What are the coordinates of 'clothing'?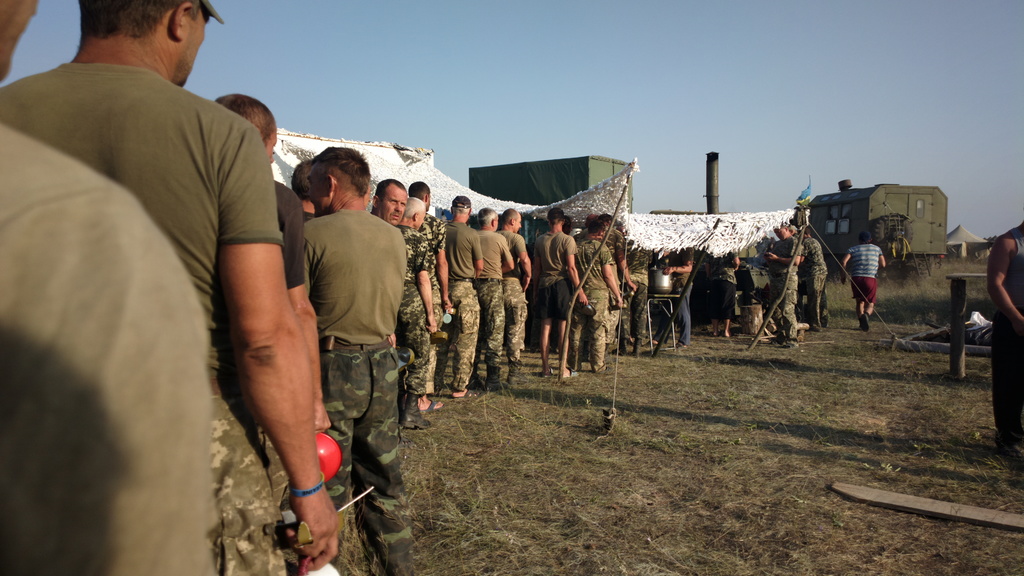
708:250:740:323.
